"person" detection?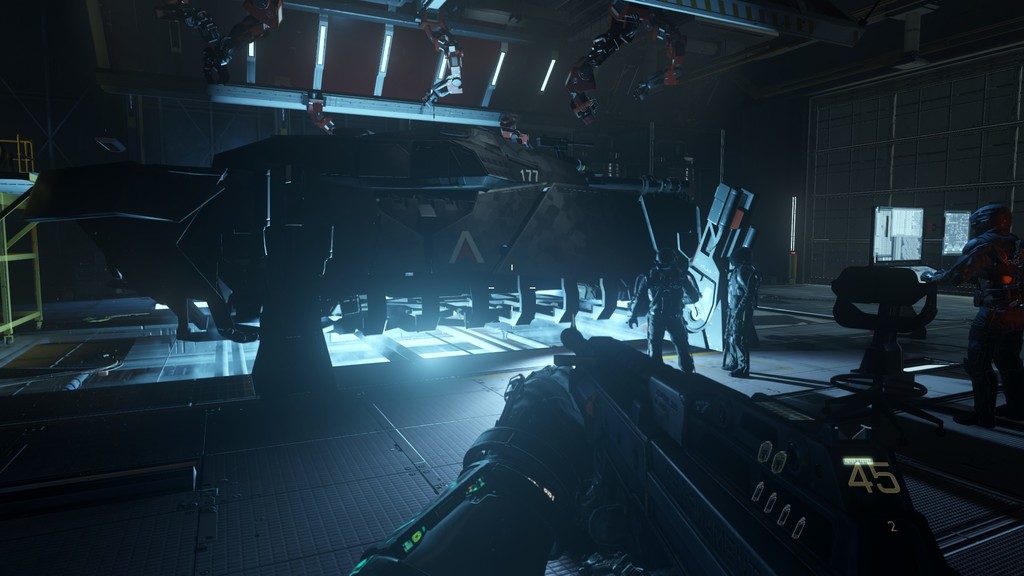
<bbox>724, 250, 760, 380</bbox>
